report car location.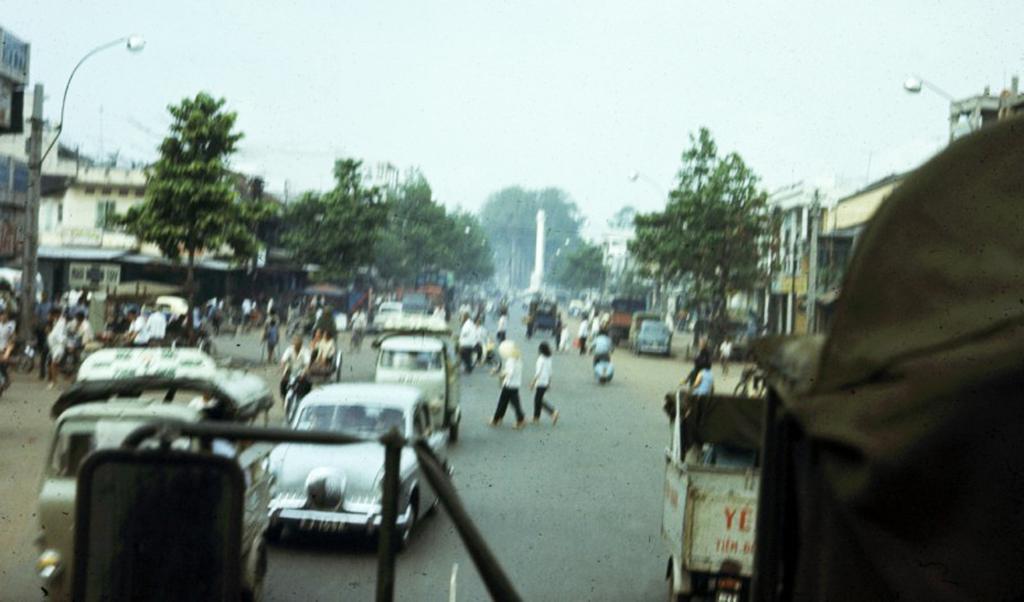
Report: x1=263, y1=381, x2=454, y2=548.
